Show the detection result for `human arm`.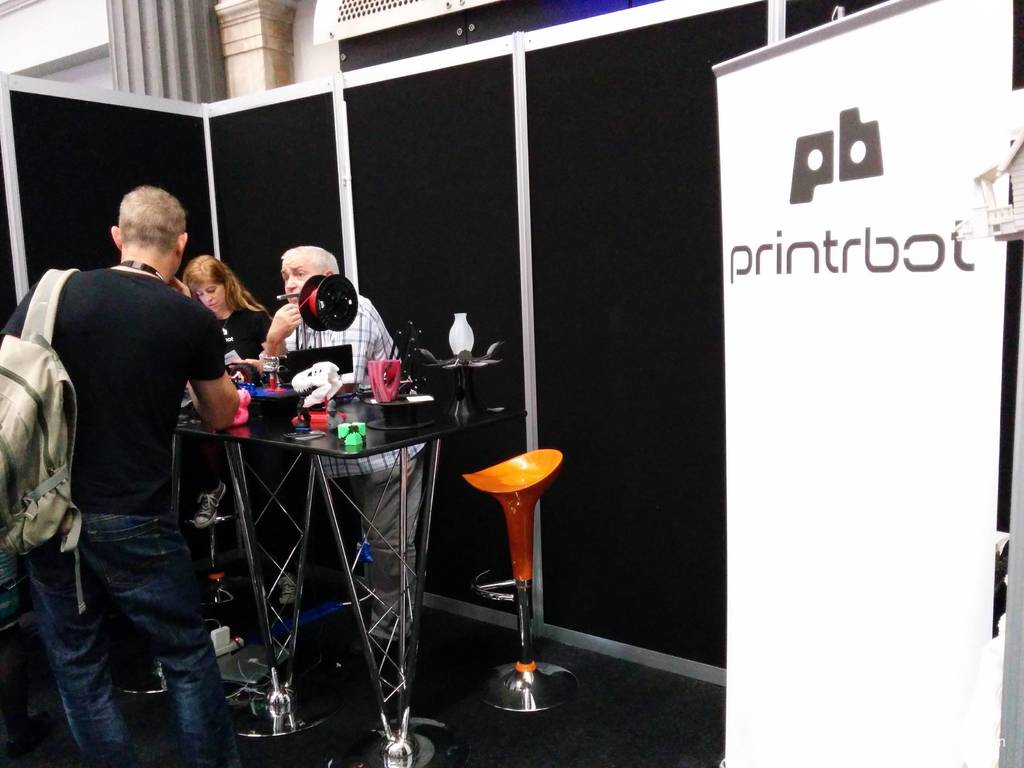
165,328,230,461.
